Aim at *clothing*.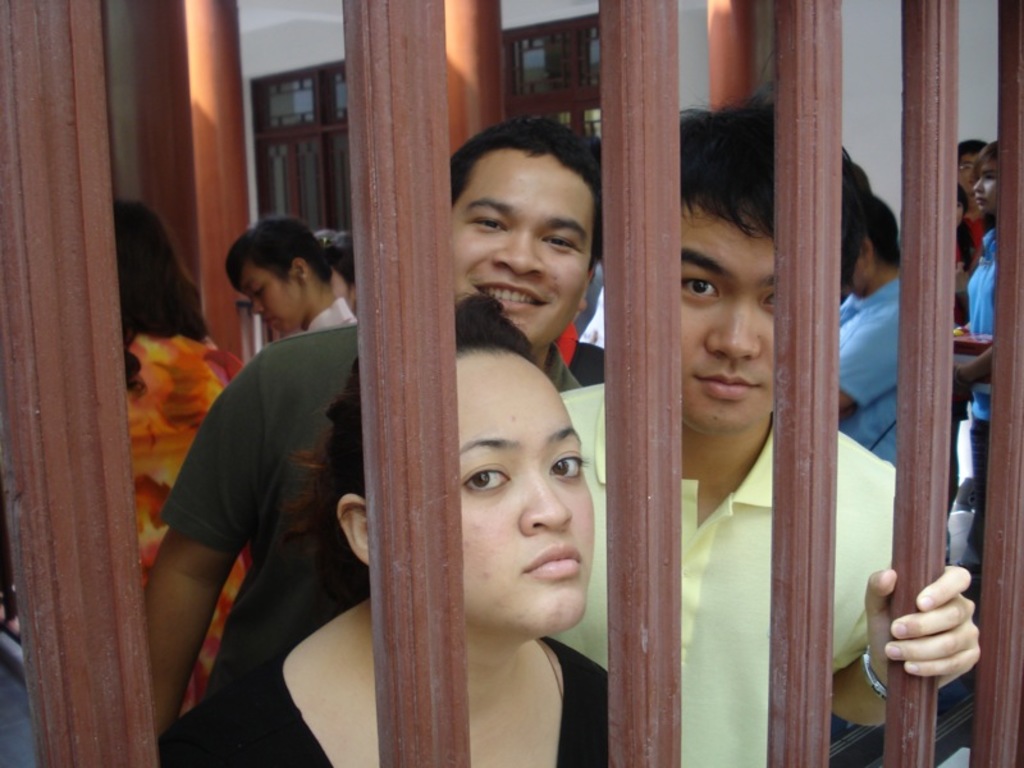
Aimed at crop(556, 334, 611, 388).
